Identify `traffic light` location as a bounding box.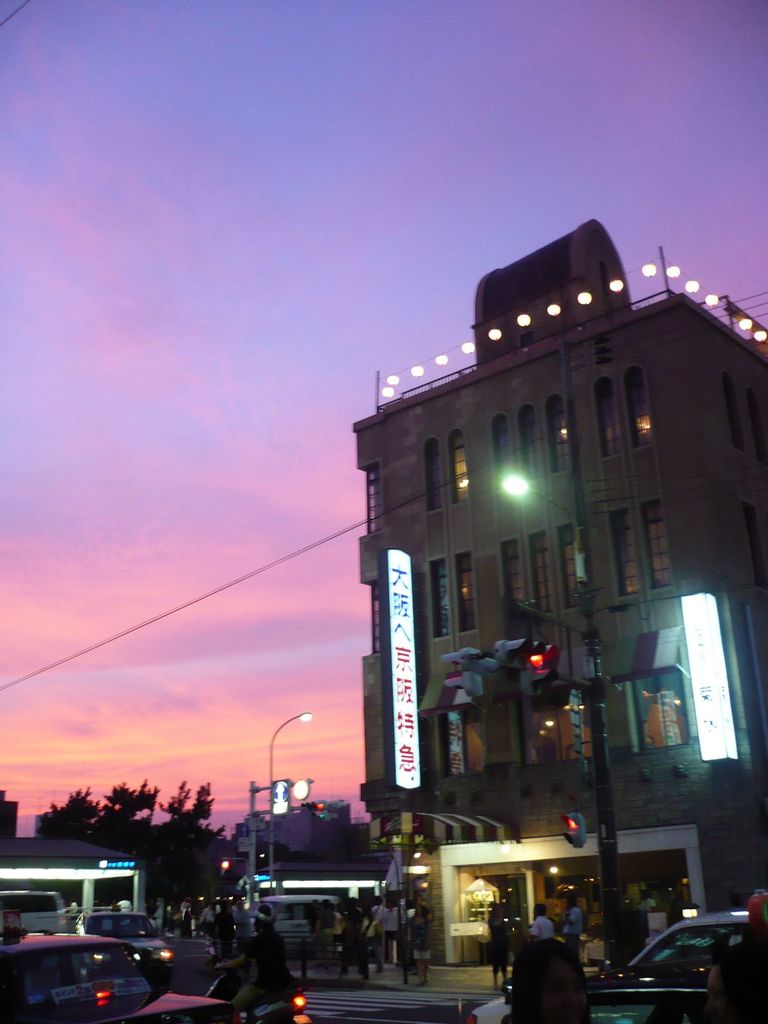
Rect(563, 810, 589, 850).
